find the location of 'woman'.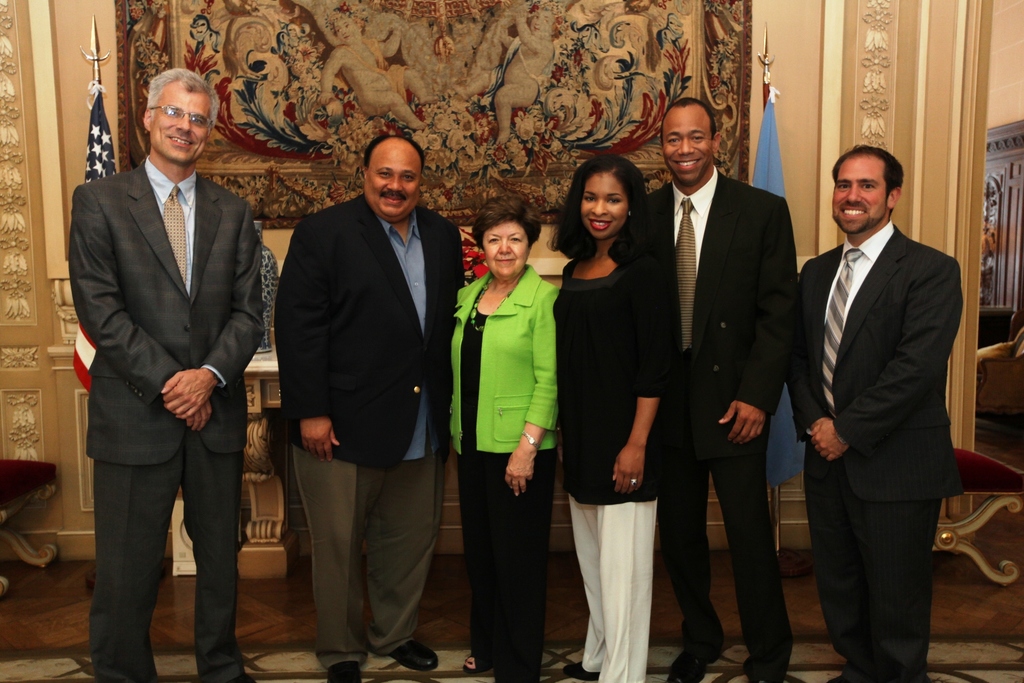
Location: BBox(438, 192, 570, 682).
